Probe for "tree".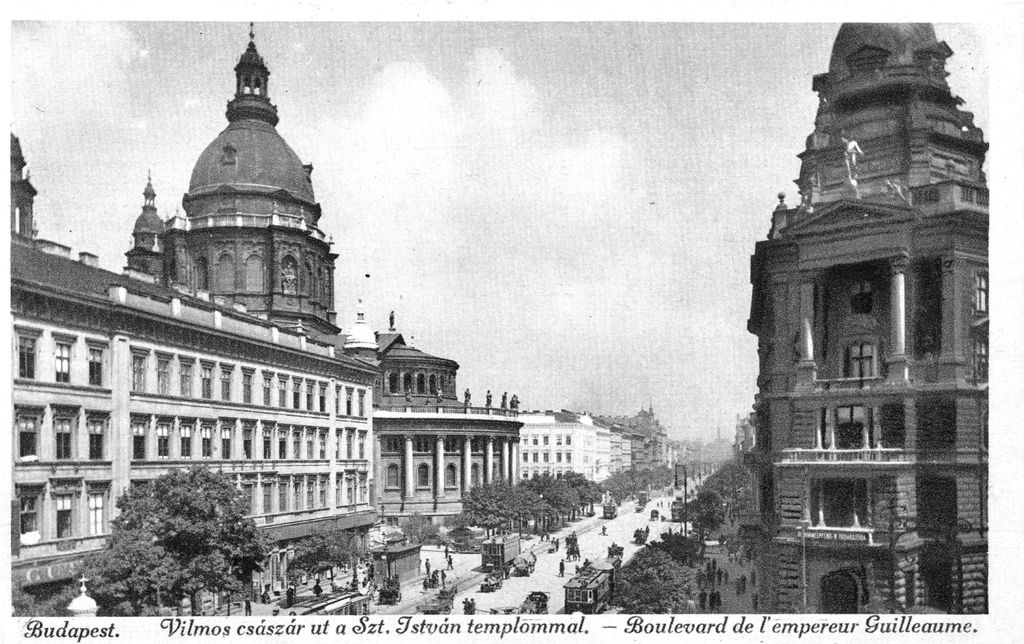
Probe result: 636:462:675:489.
